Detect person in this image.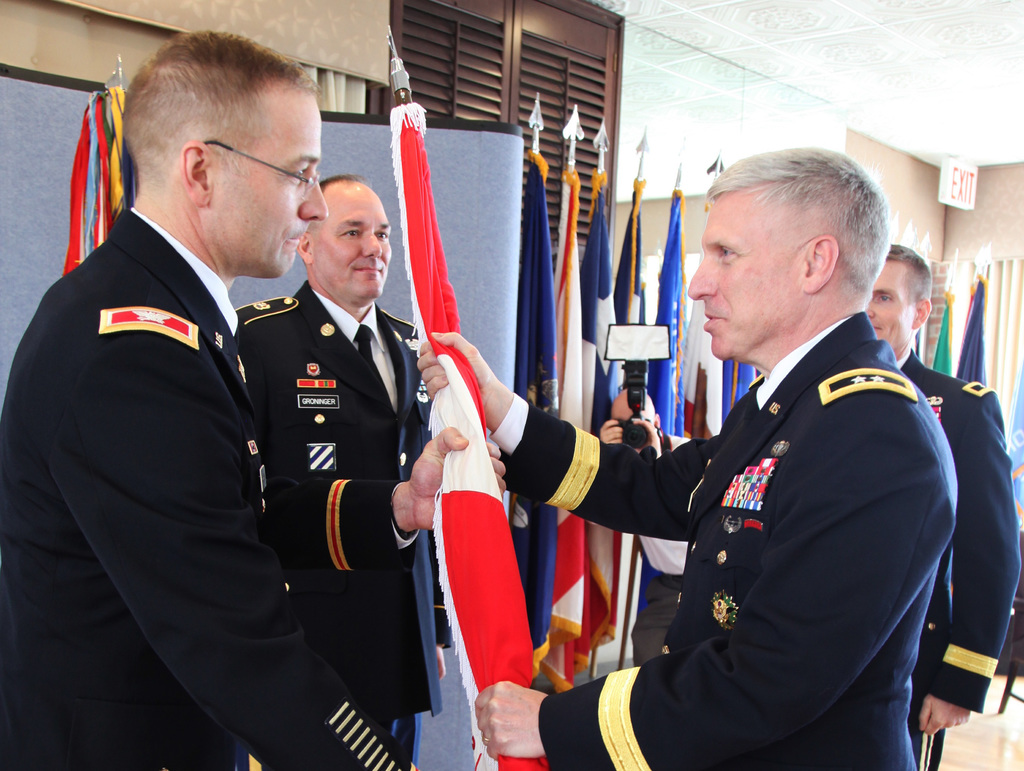
Detection: x1=594 y1=384 x2=707 y2=664.
